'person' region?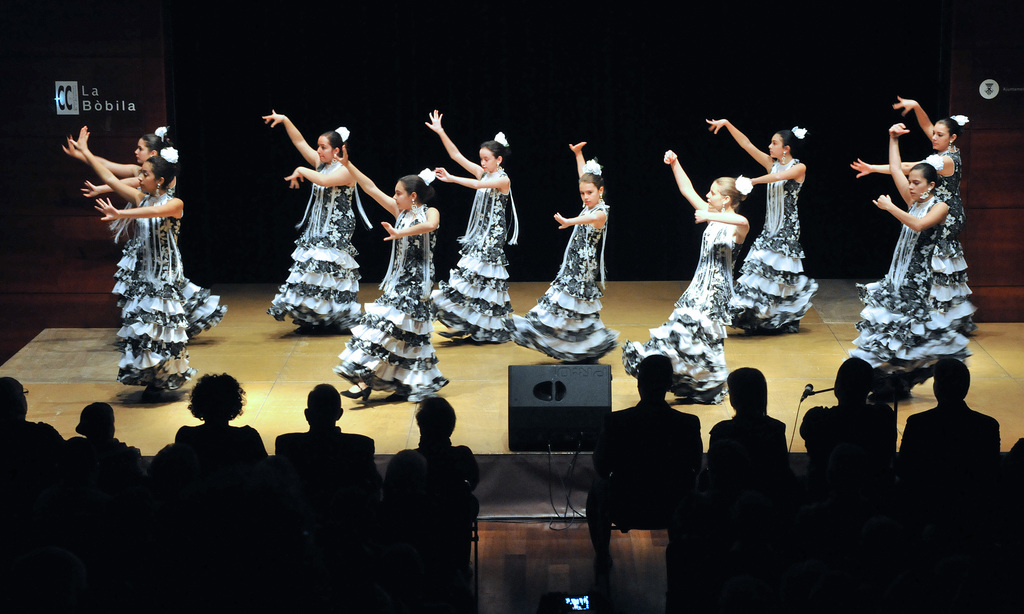
BBox(621, 145, 754, 408)
